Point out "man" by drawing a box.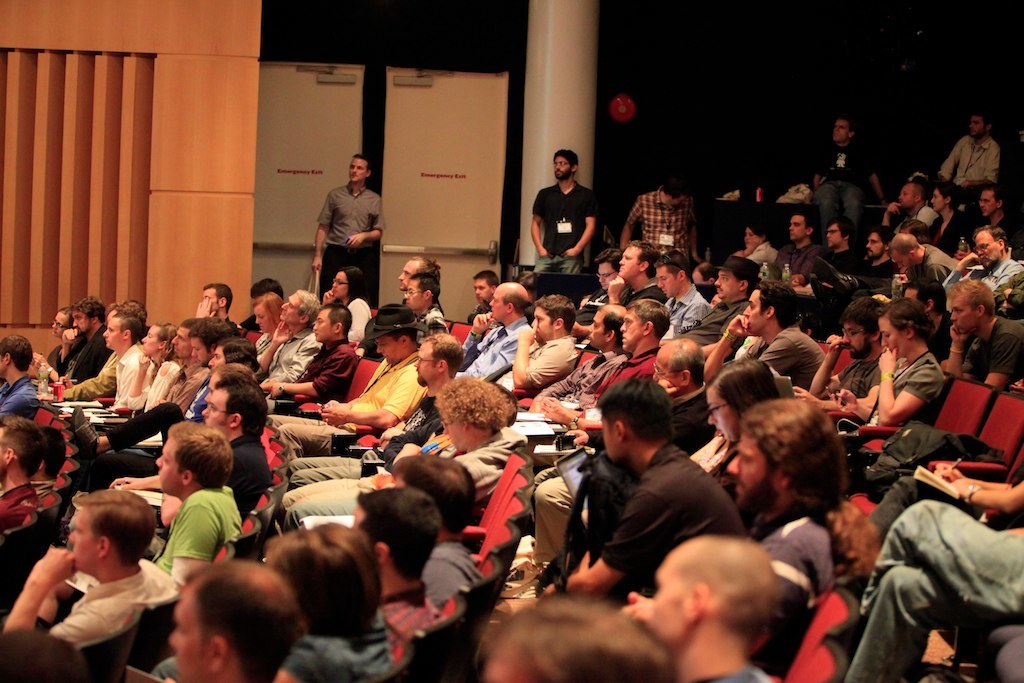
<box>928,107,1006,238</box>.
